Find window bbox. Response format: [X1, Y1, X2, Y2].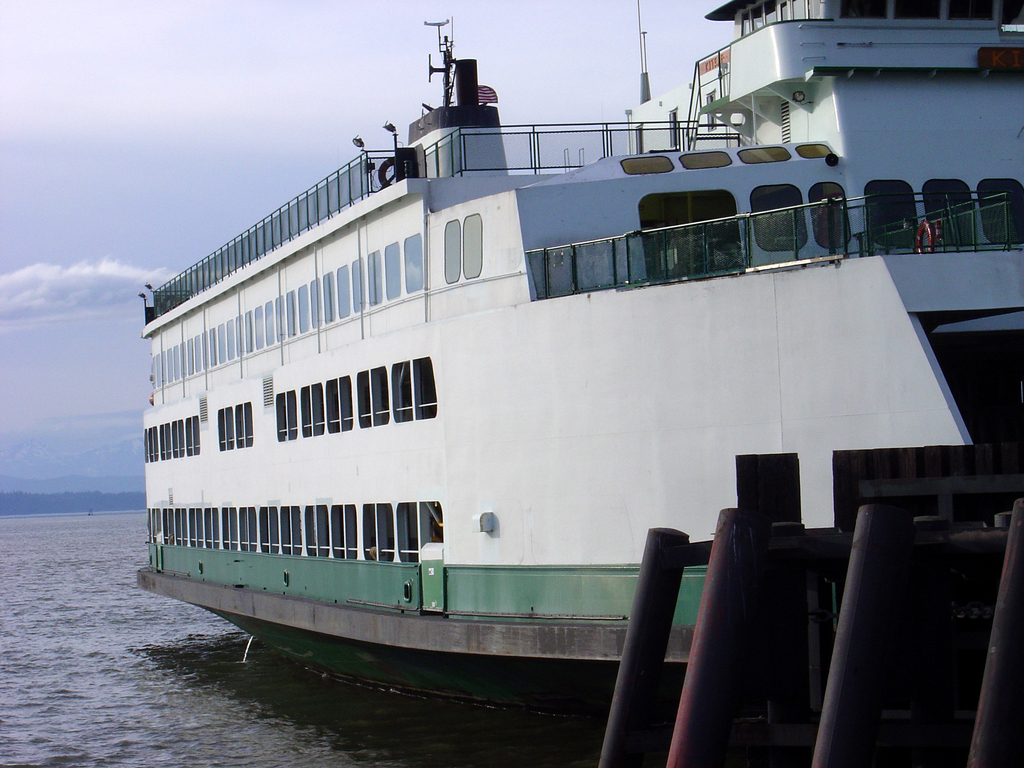
[862, 175, 923, 248].
